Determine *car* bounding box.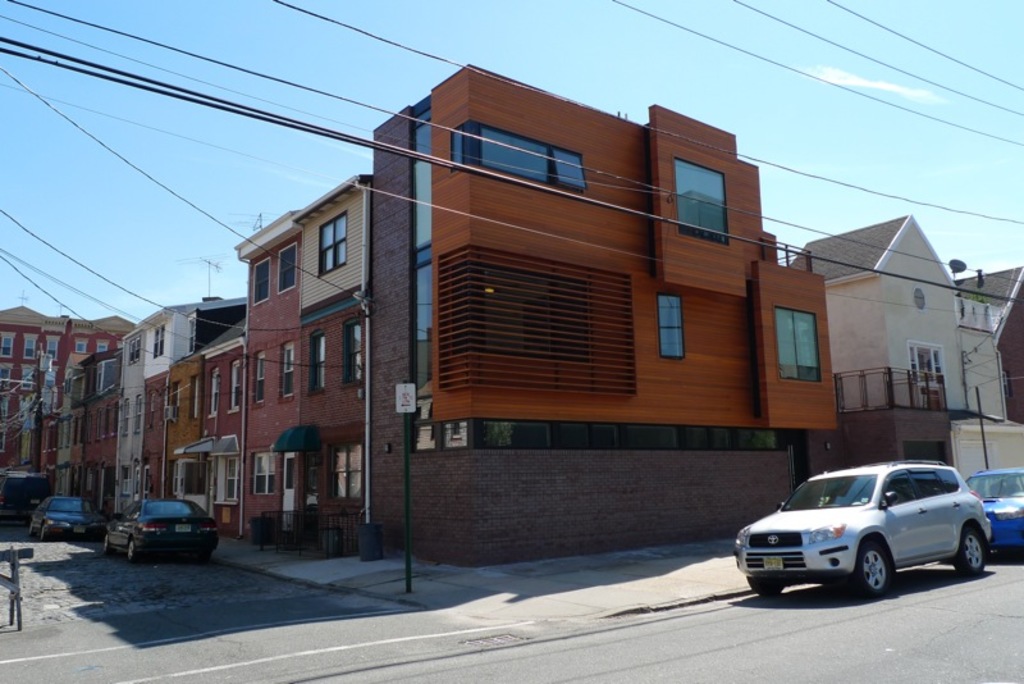
Determined: 972, 465, 1023, 553.
